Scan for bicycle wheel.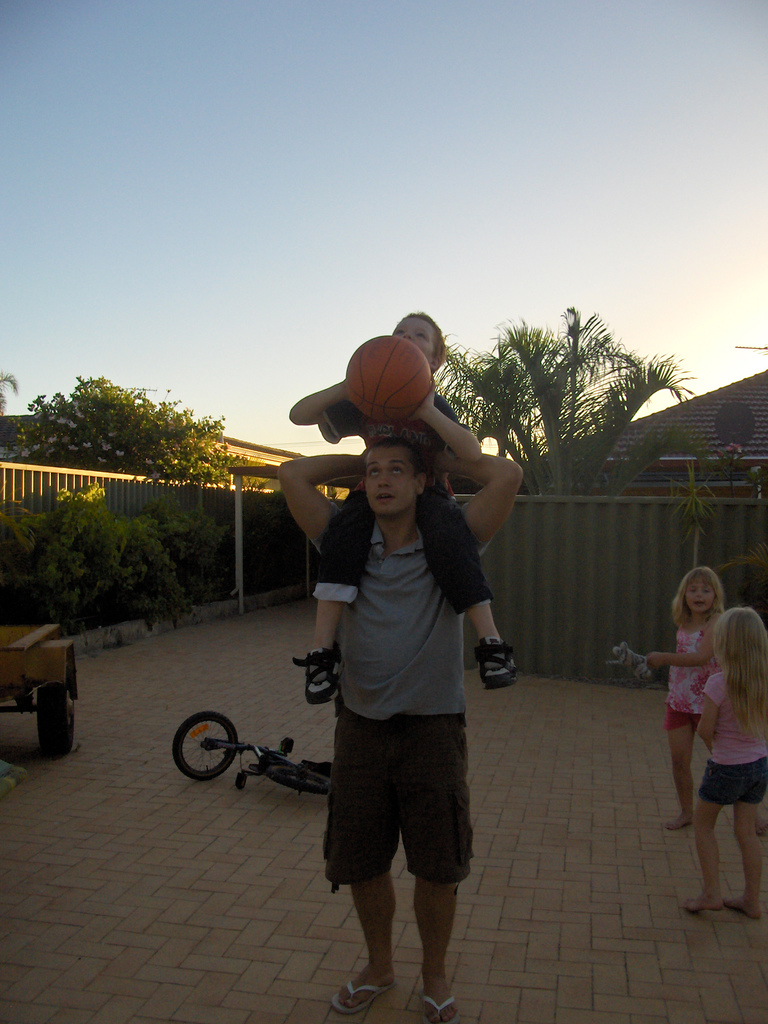
Scan result: box(173, 710, 236, 776).
